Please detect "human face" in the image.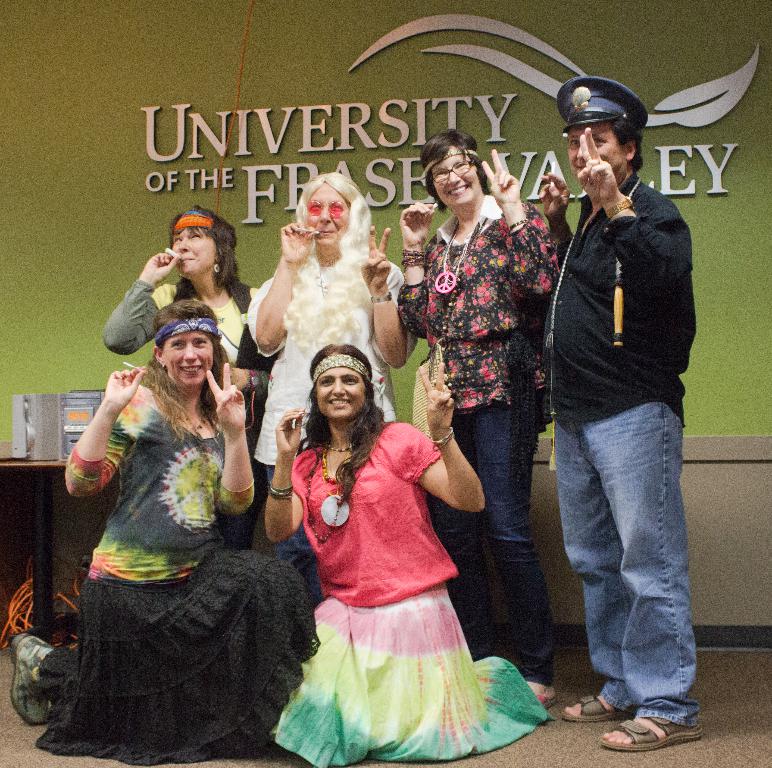
x1=434 y1=147 x2=480 y2=206.
